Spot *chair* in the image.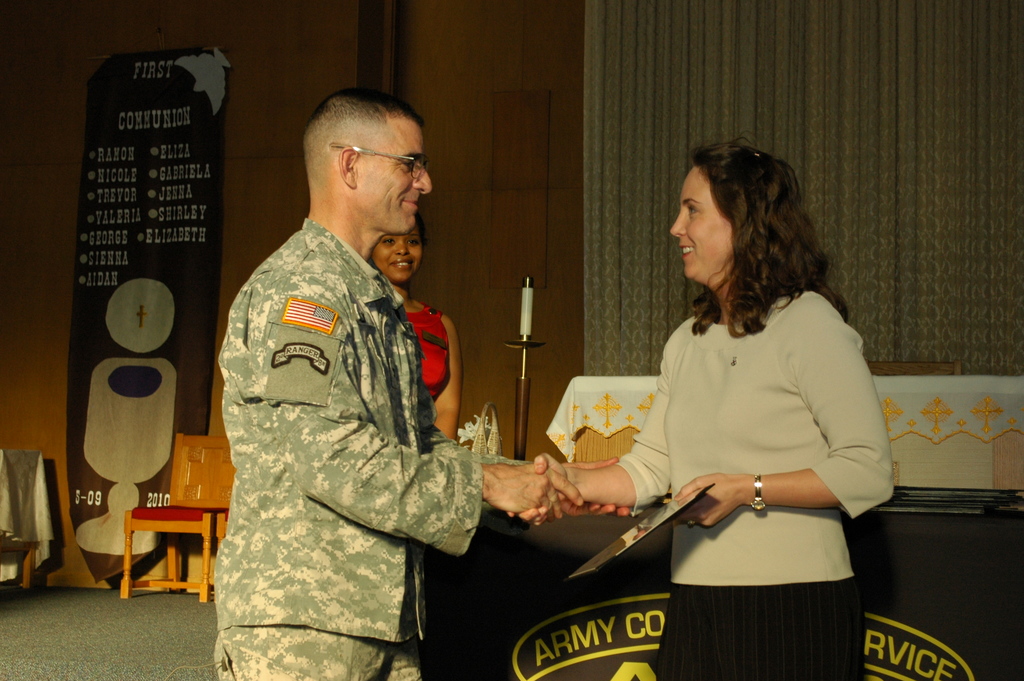
*chair* found at select_region(114, 428, 227, 603).
